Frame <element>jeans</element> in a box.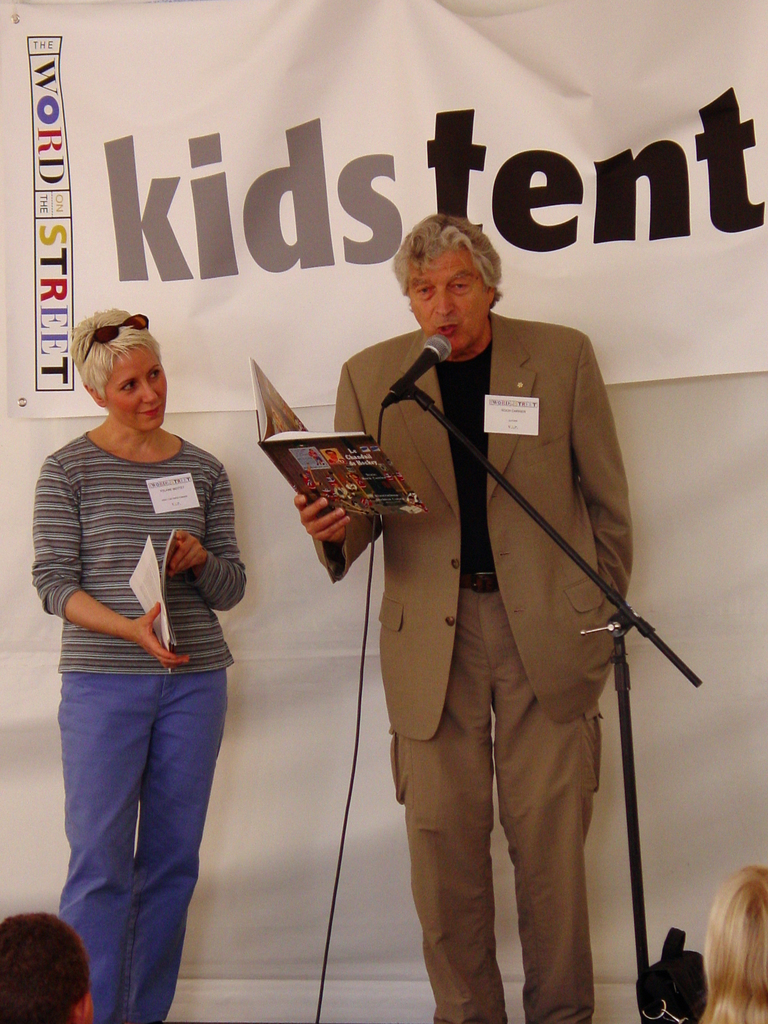
{"x1": 47, "y1": 643, "x2": 229, "y2": 1011}.
